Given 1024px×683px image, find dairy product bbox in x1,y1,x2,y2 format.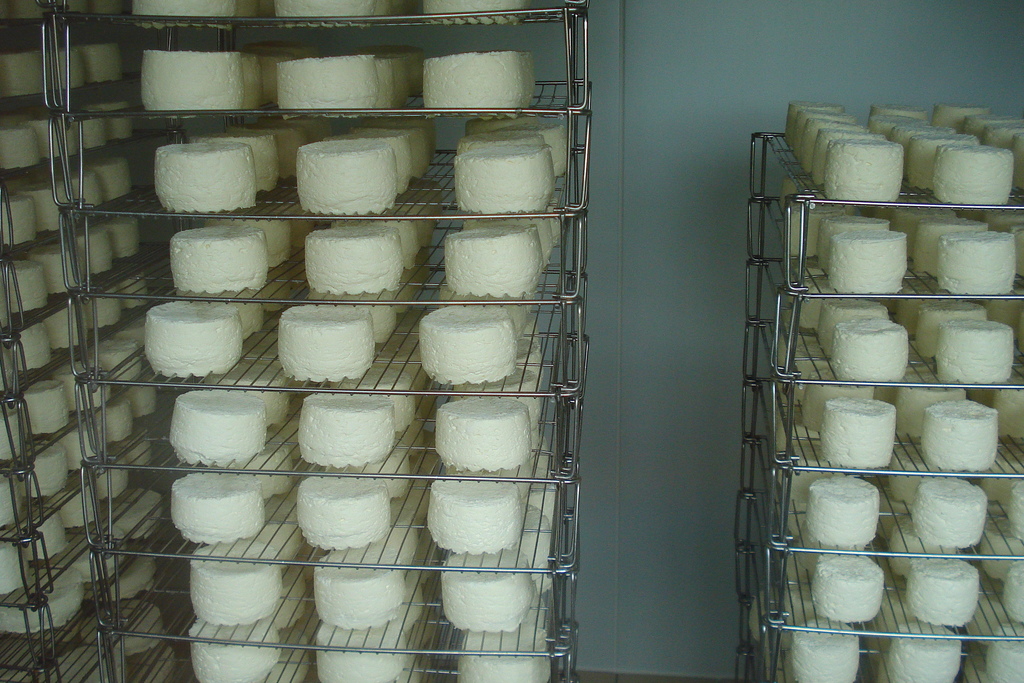
175,477,266,545.
